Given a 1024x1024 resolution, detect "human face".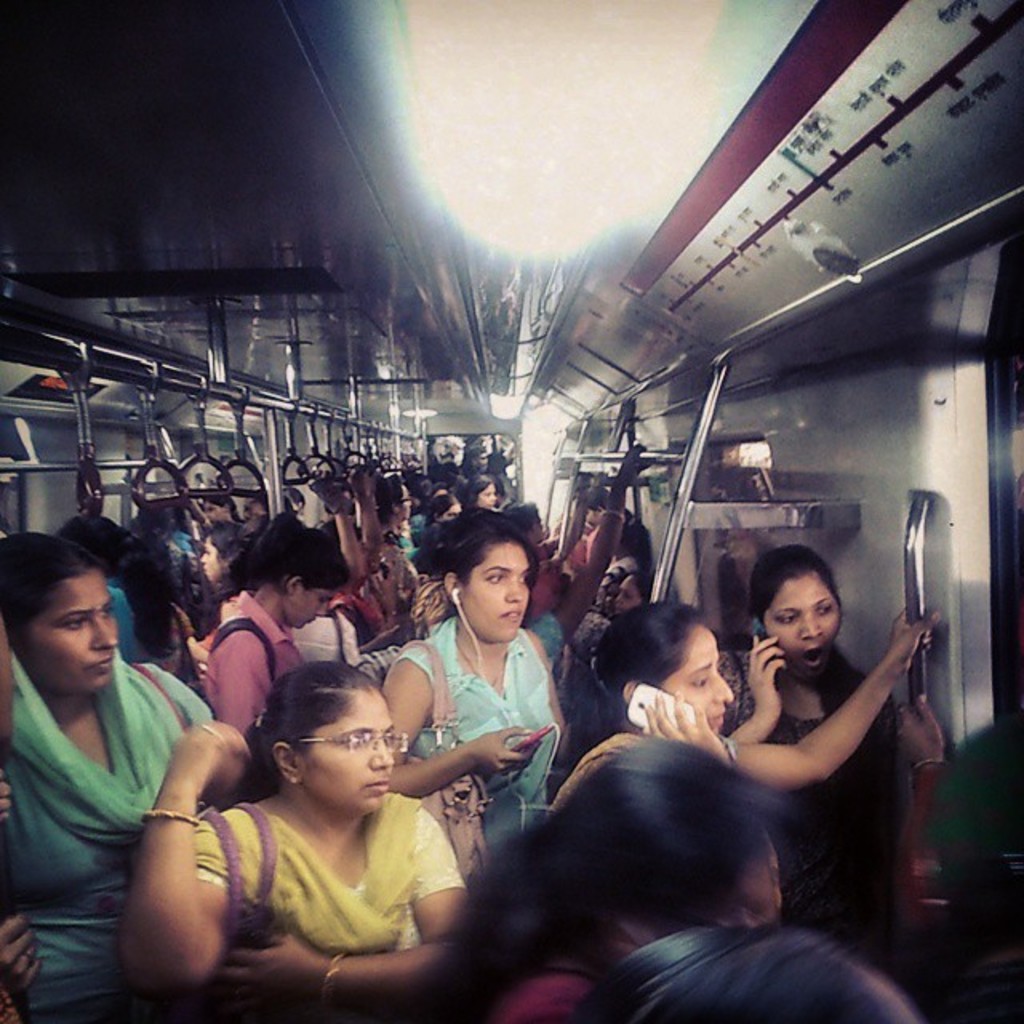
box(454, 539, 538, 629).
